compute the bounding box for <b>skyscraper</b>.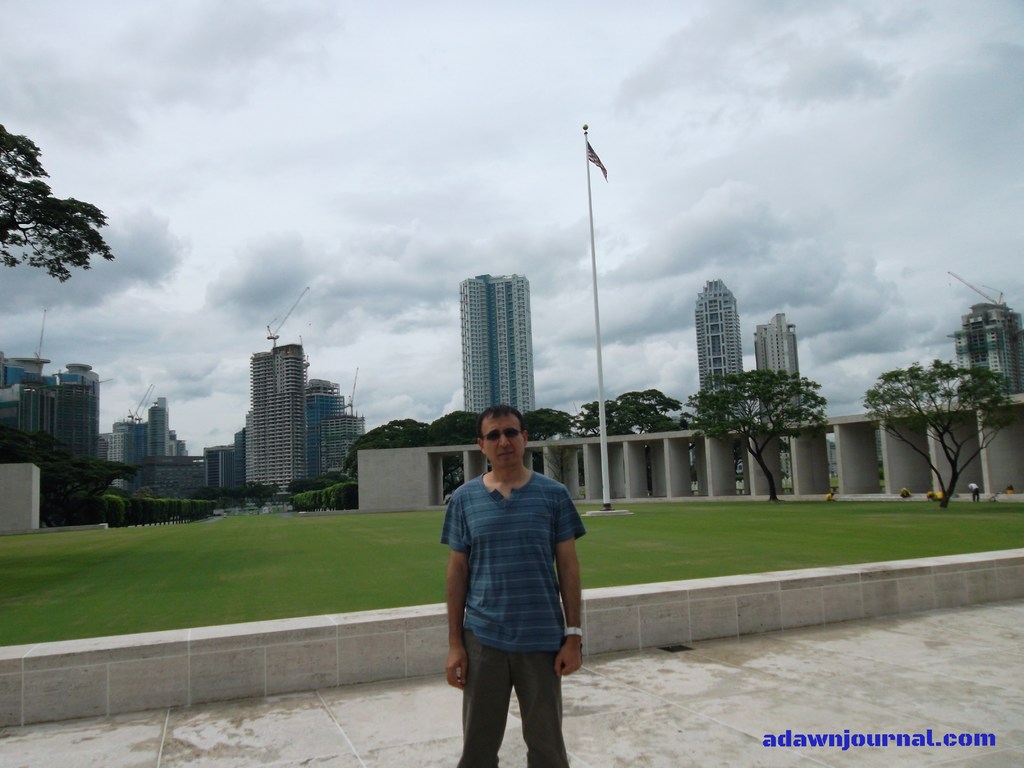
detection(236, 330, 310, 503).
